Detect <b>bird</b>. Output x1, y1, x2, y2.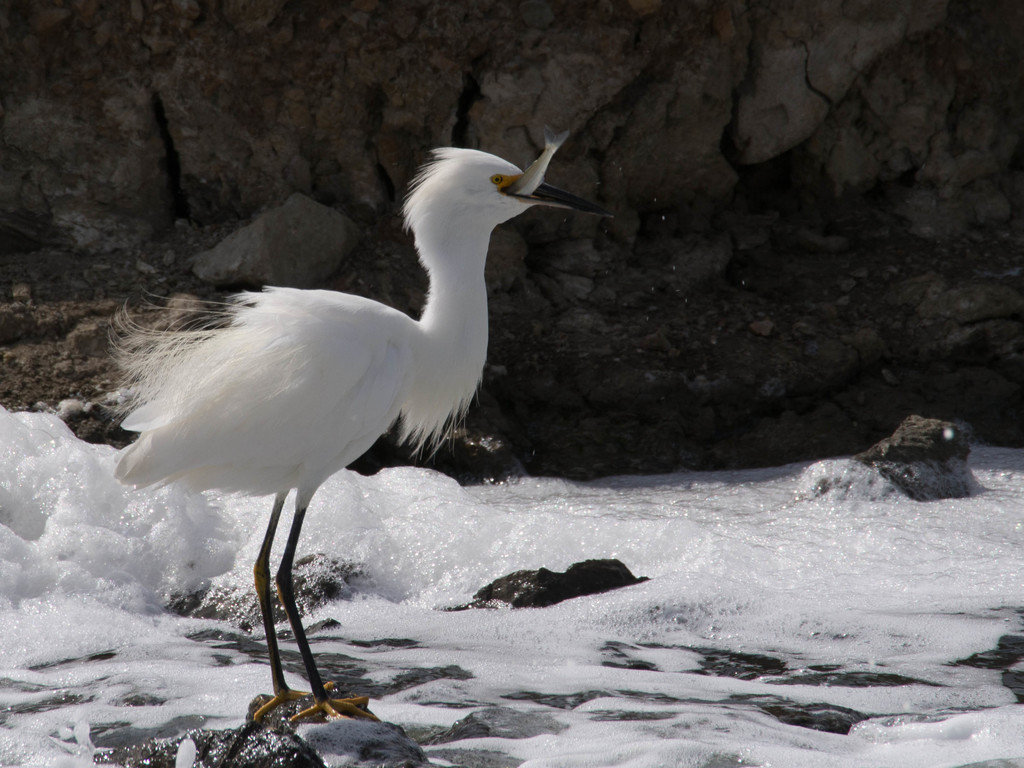
80, 163, 577, 702.
